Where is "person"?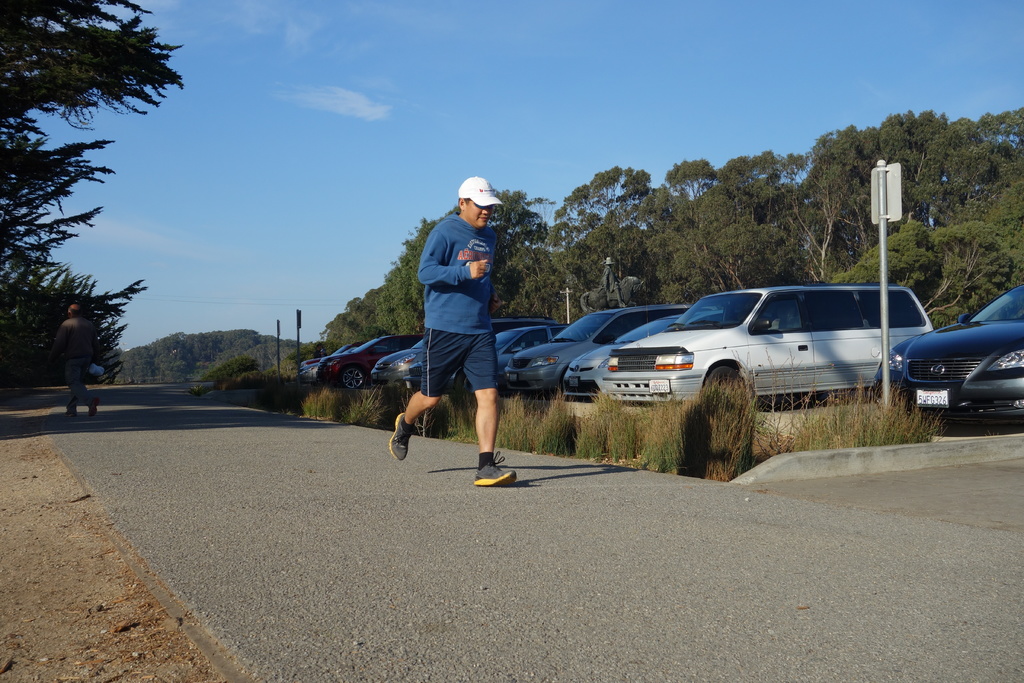
388/181/515/486.
